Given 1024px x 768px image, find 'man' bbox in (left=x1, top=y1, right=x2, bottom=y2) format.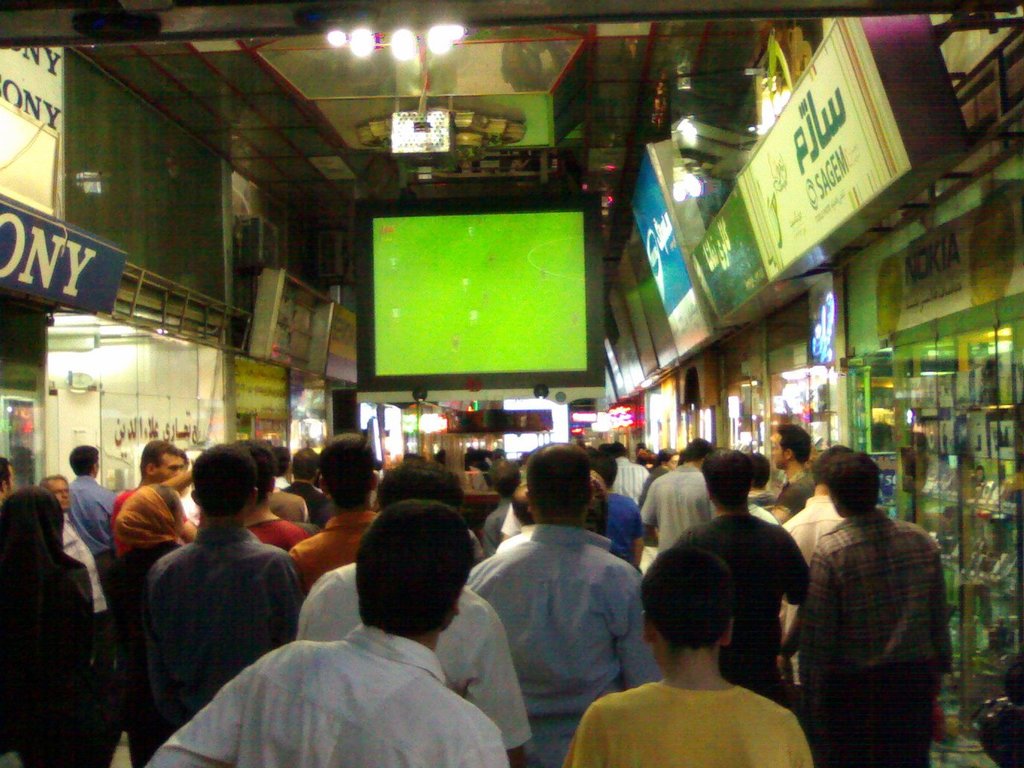
(left=112, top=438, right=195, bottom=557).
